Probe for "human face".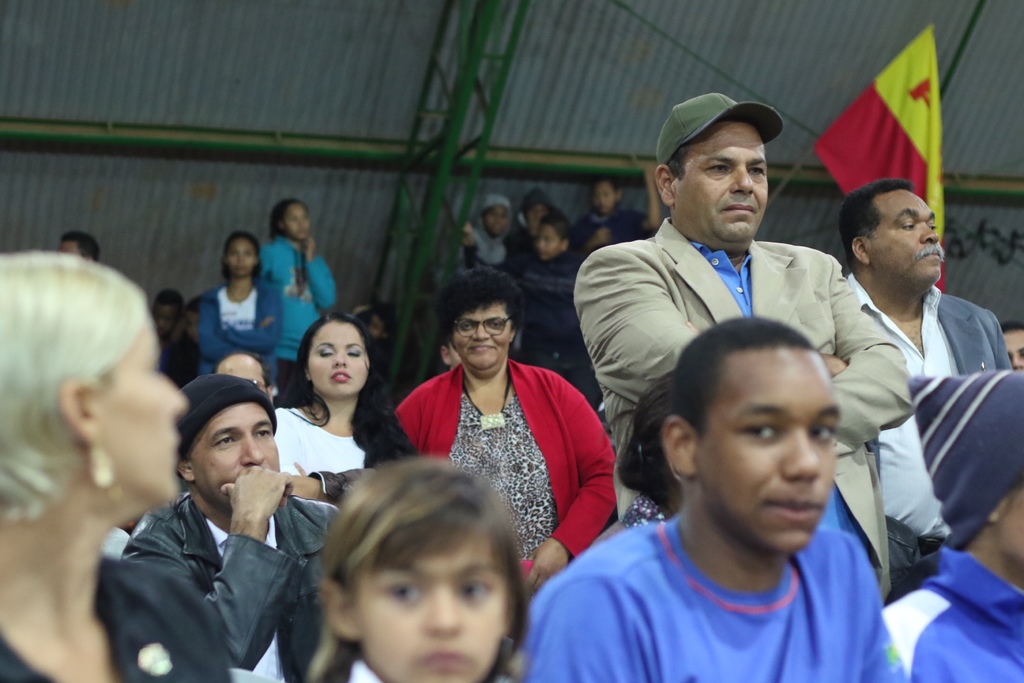
Probe result: x1=287 y1=203 x2=312 y2=237.
